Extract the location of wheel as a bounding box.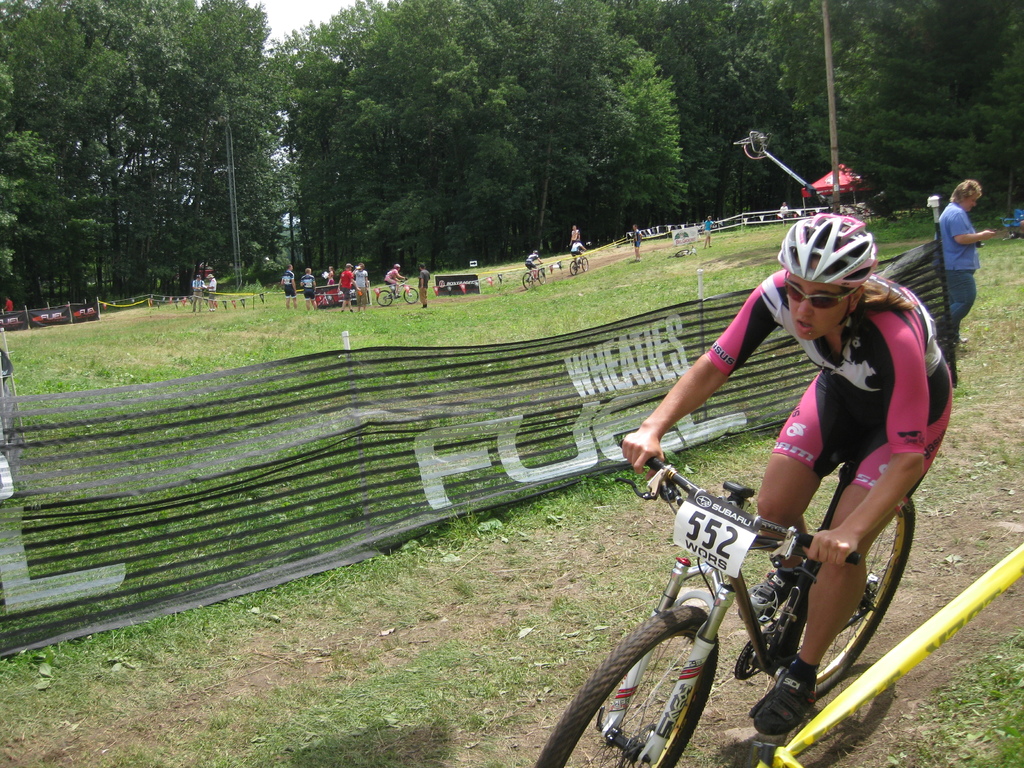
533 596 718 767.
